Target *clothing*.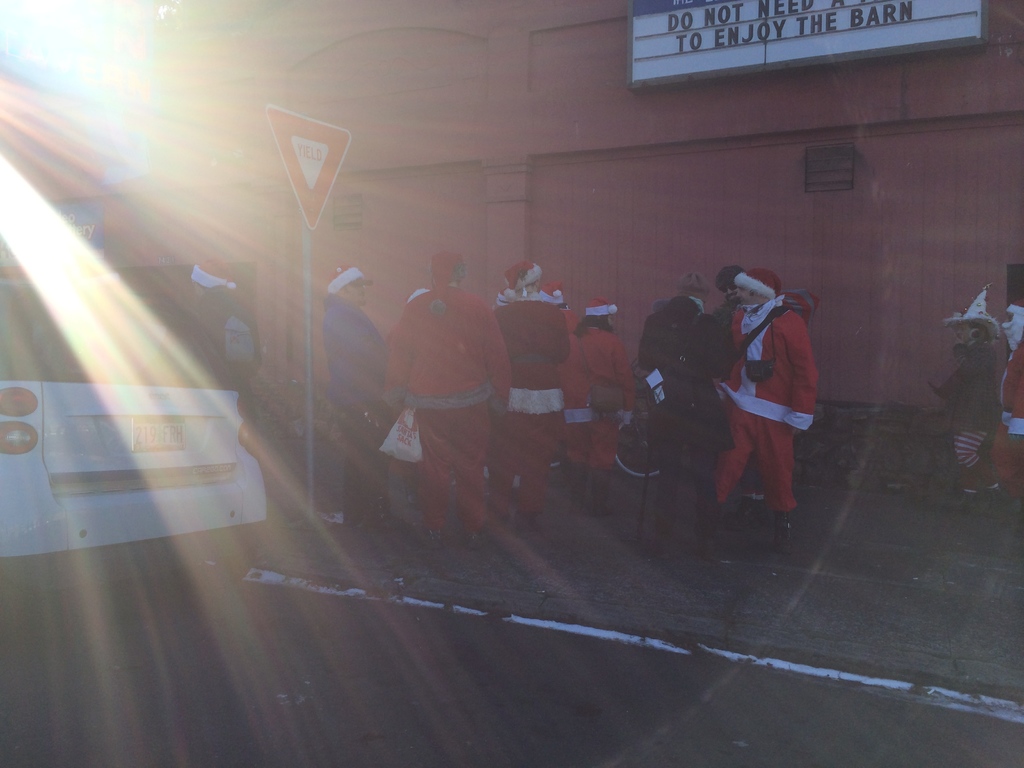
Target region: rect(321, 239, 367, 295).
